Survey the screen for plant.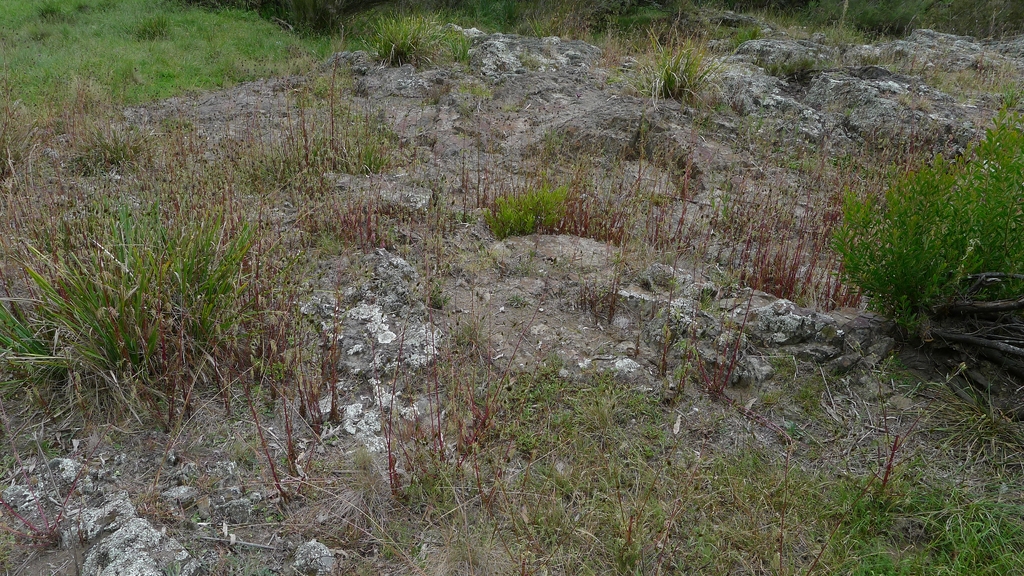
Survey found: bbox=[13, 162, 339, 467].
